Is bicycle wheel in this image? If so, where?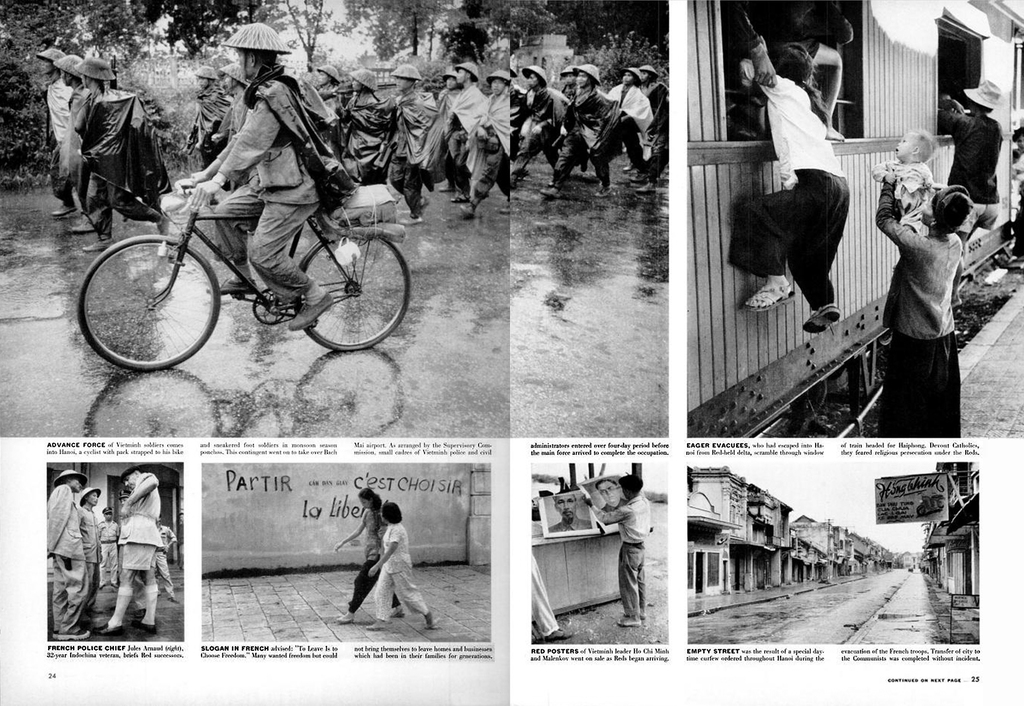
Yes, at x1=289, y1=221, x2=410, y2=351.
